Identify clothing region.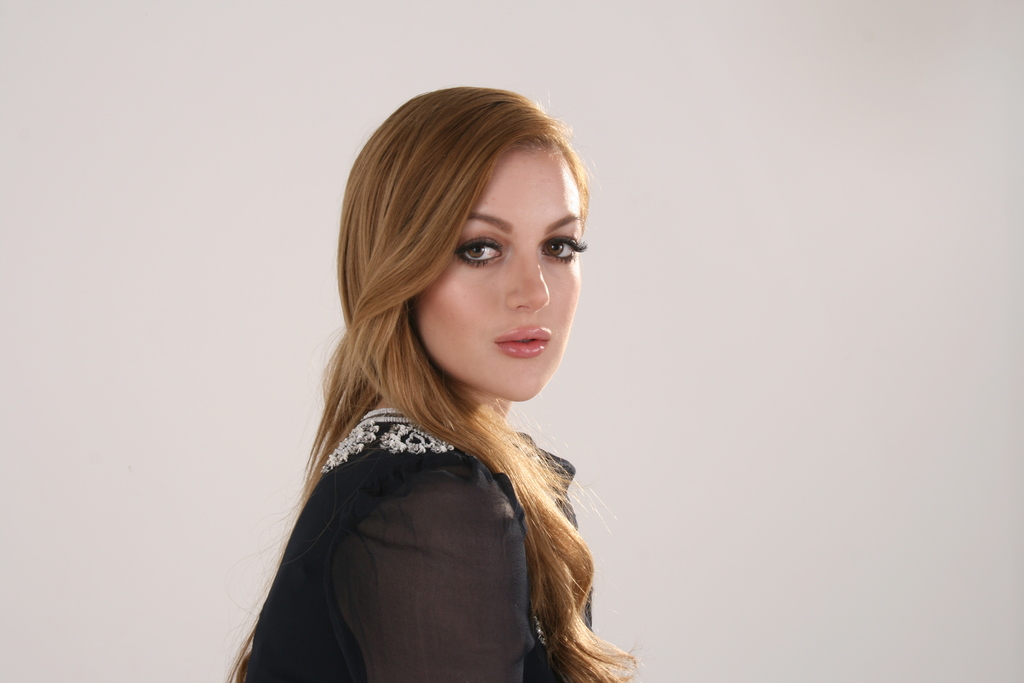
Region: {"x1": 230, "y1": 329, "x2": 639, "y2": 665}.
